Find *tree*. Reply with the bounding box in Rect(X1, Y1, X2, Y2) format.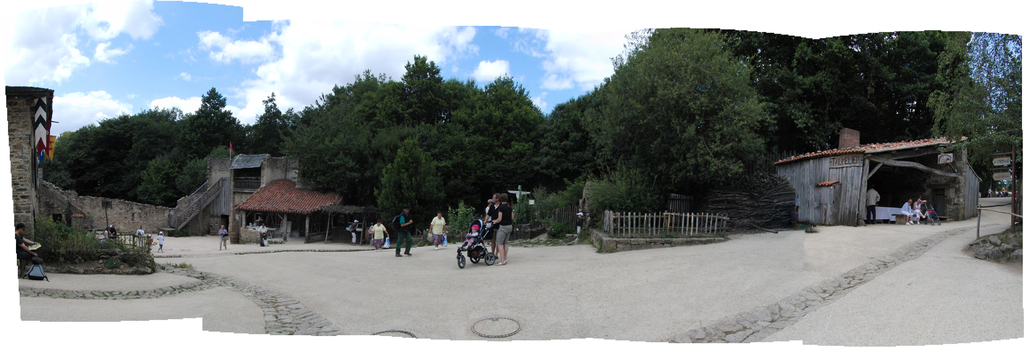
Rect(228, 78, 362, 184).
